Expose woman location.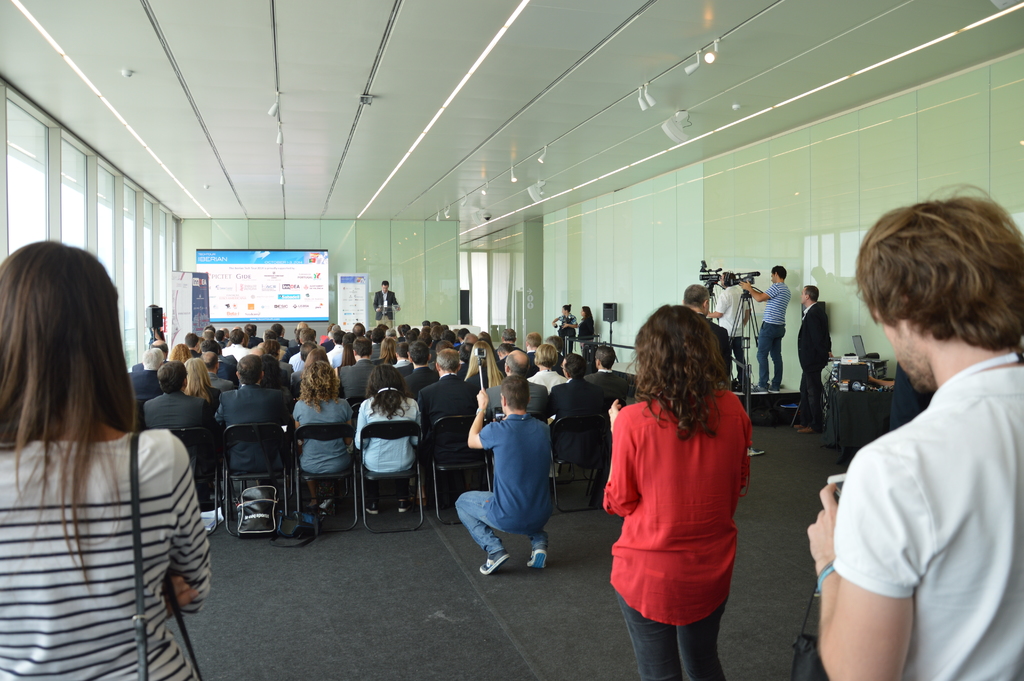
Exposed at (285, 343, 342, 406).
